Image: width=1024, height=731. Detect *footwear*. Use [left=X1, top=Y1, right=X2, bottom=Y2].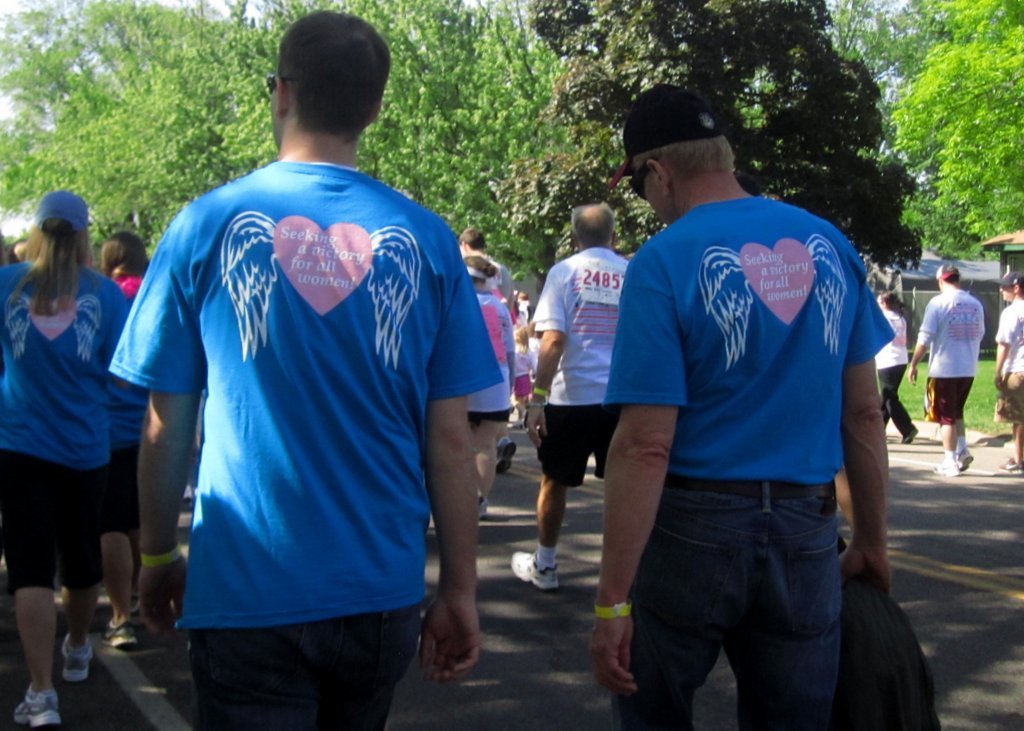
[left=898, top=428, right=921, bottom=445].
